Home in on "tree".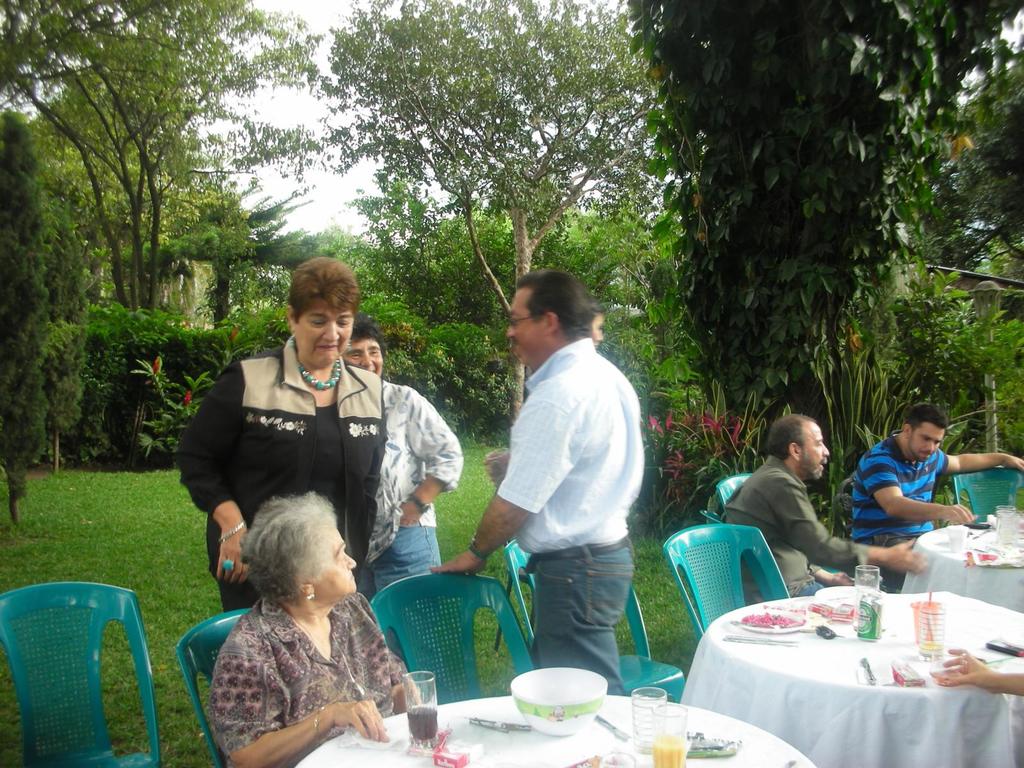
Homed in at (284, 0, 657, 426).
